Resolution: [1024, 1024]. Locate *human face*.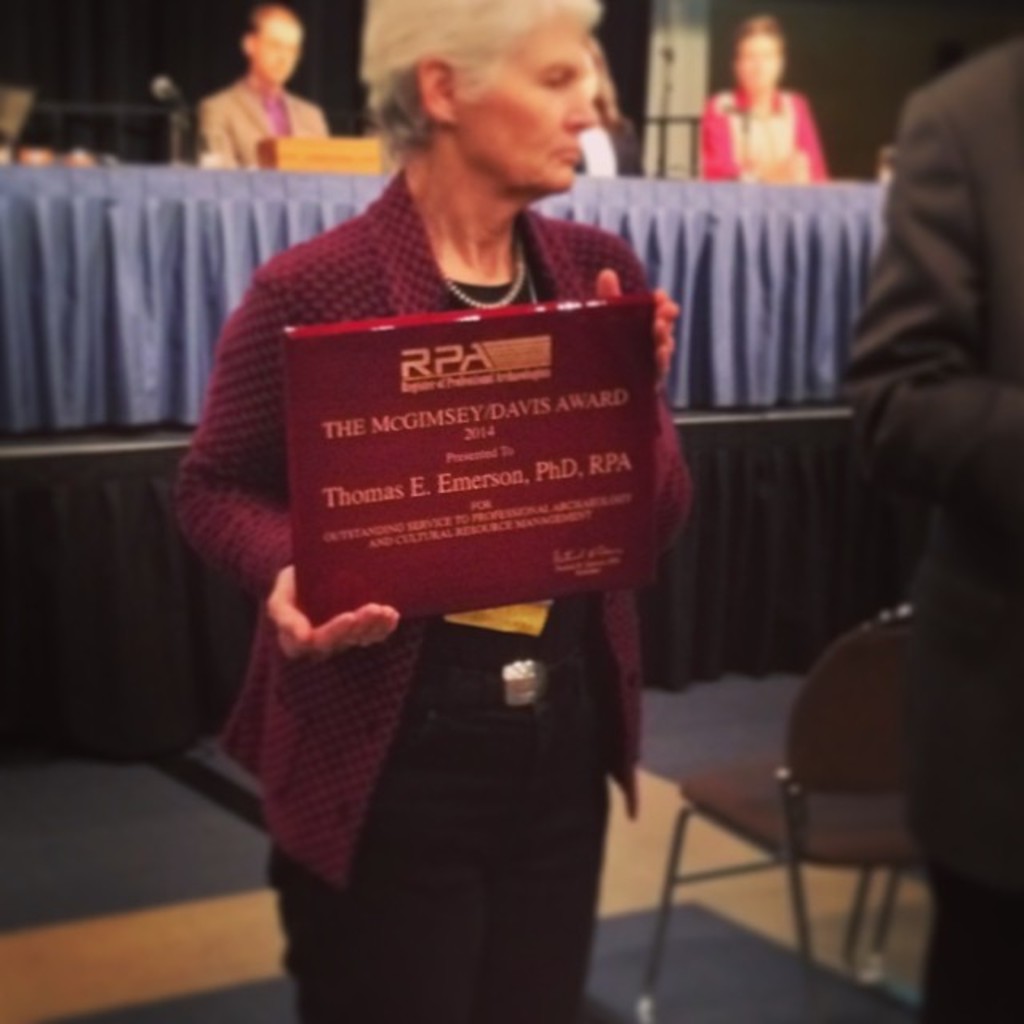
253 24 298 80.
